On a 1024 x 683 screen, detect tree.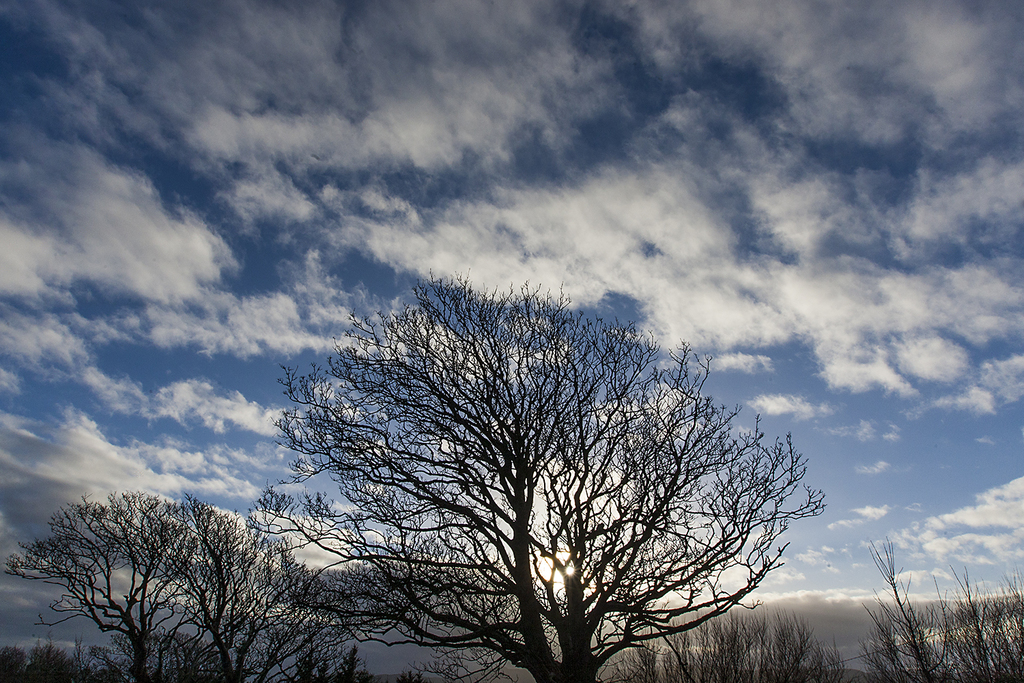
<region>88, 632, 214, 682</region>.
